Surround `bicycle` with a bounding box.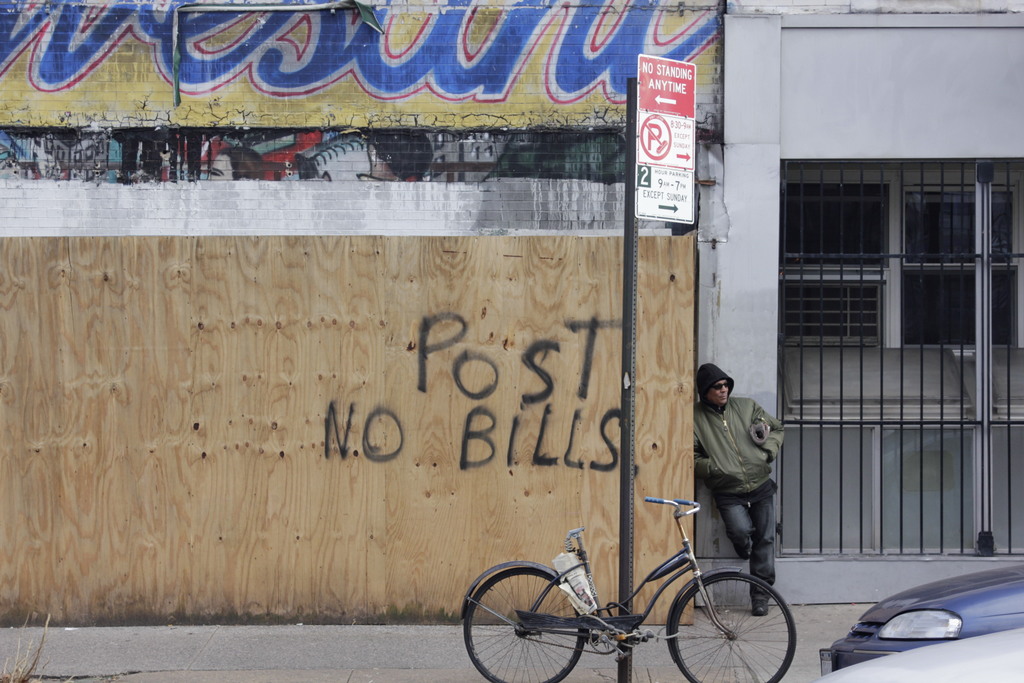
[465, 493, 821, 681].
